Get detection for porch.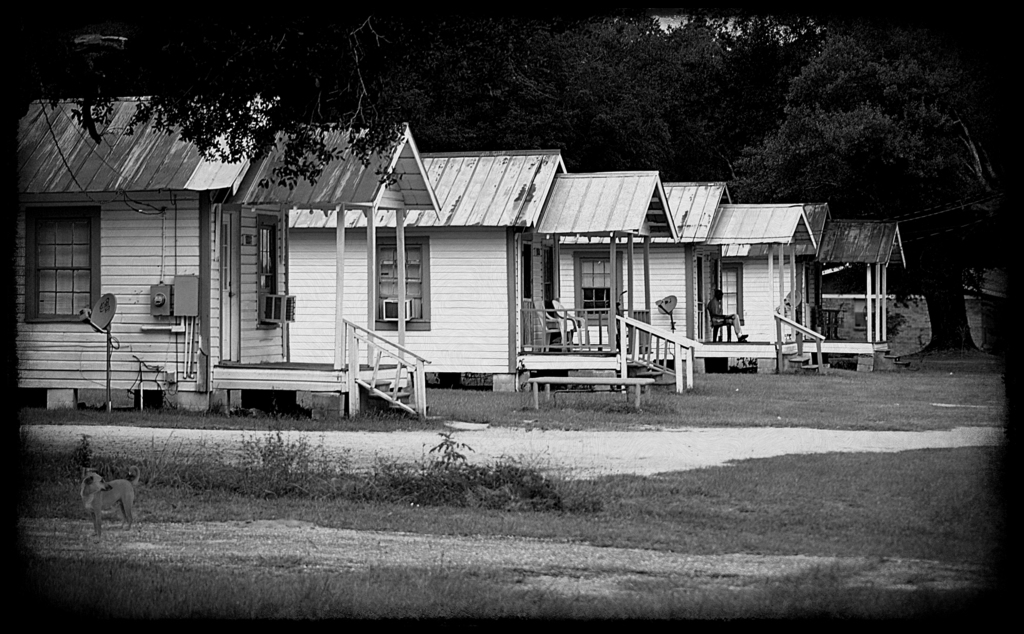
Detection: <region>820, 296, 901, 386</region>.
